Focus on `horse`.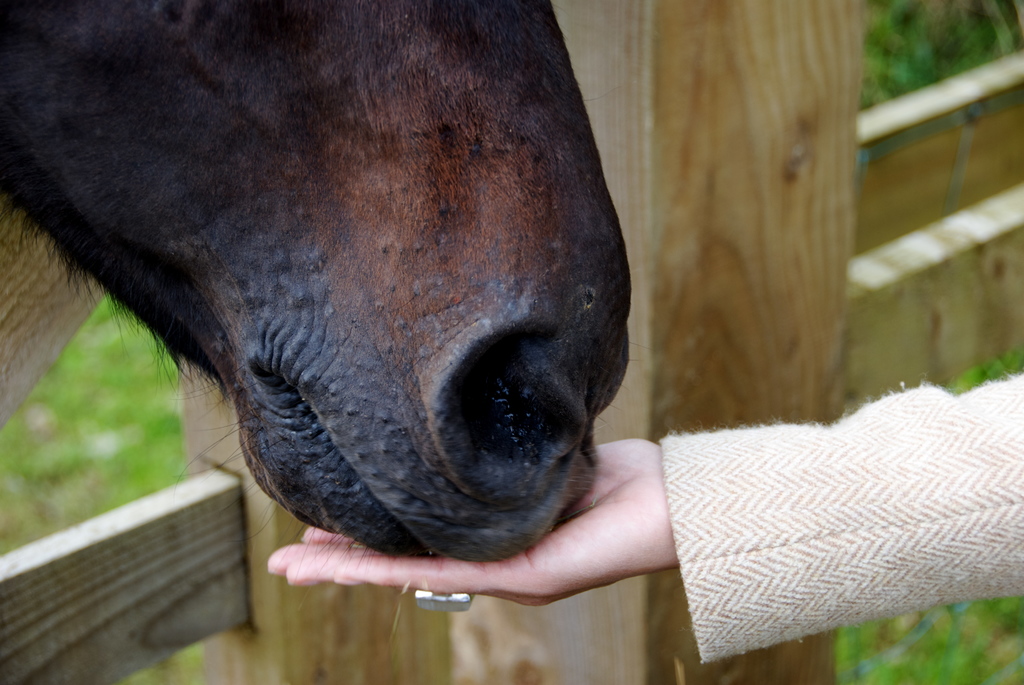
Focused at x1=0 y1=0 x2=635 y2=579.
